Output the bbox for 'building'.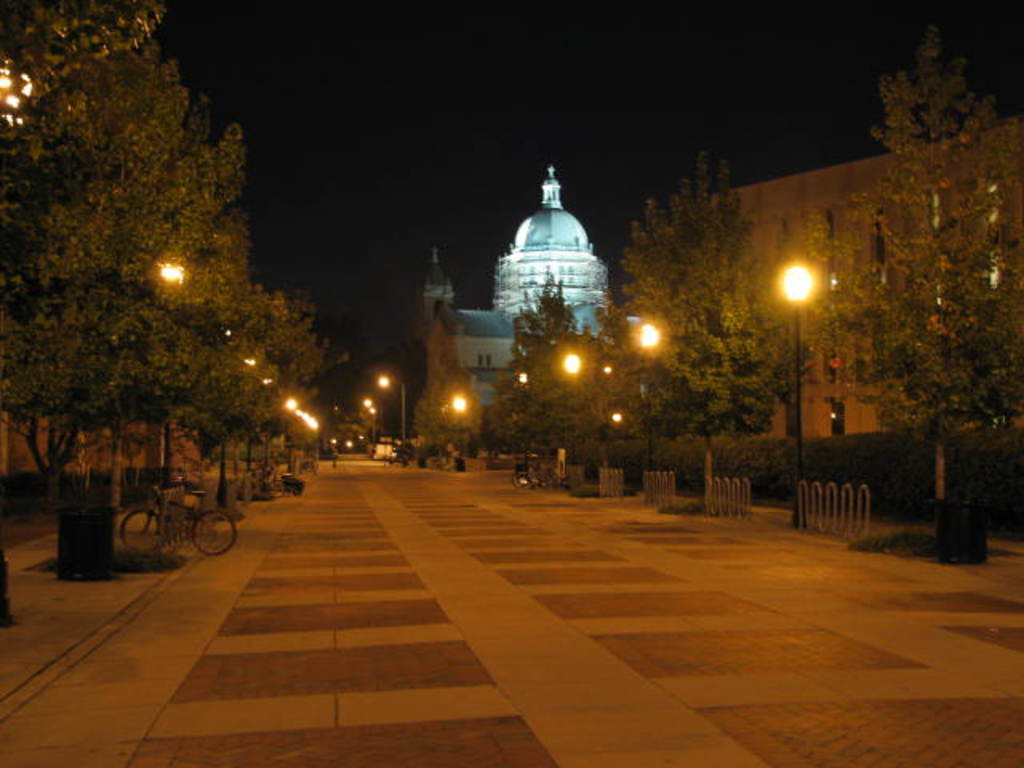
bbox=(635, 118, 1022, 442).
